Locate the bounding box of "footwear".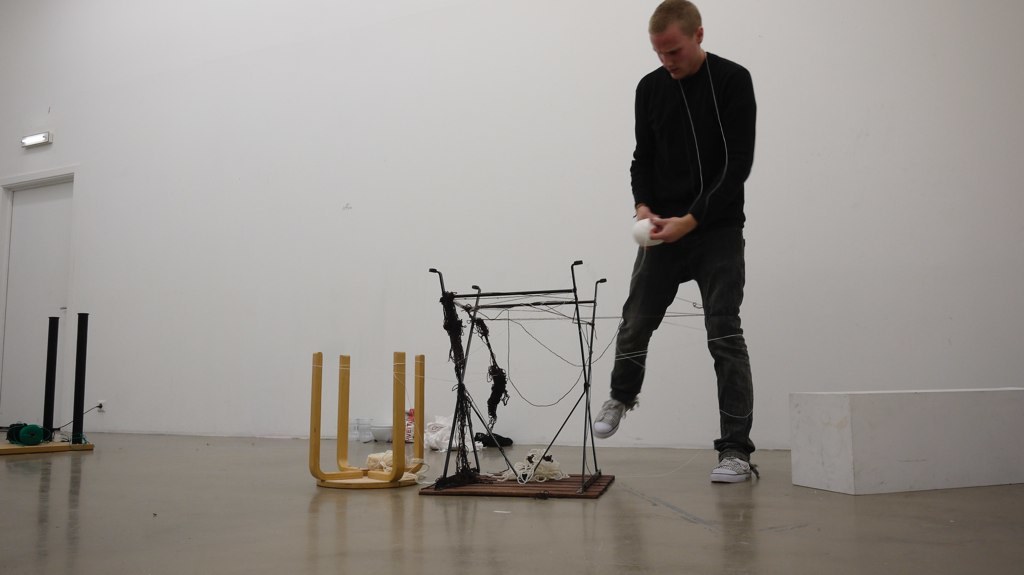
Bounding box: 708/455/755/484.
